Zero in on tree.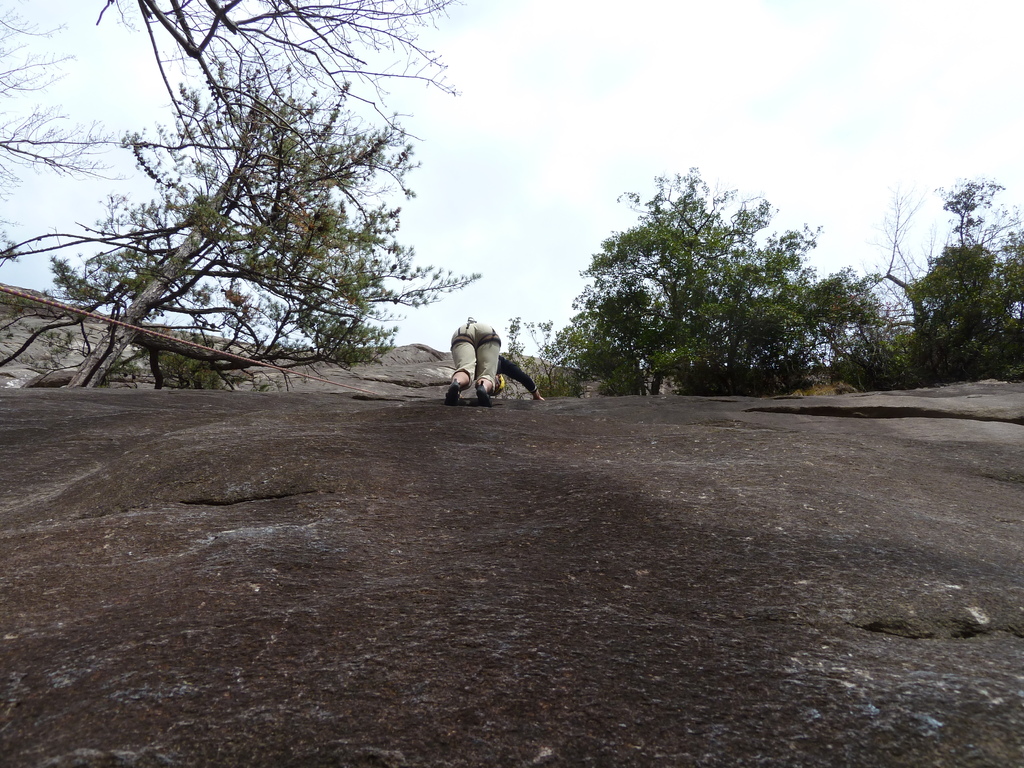
Zeroed in: crop(38, 40, 439, 443).
